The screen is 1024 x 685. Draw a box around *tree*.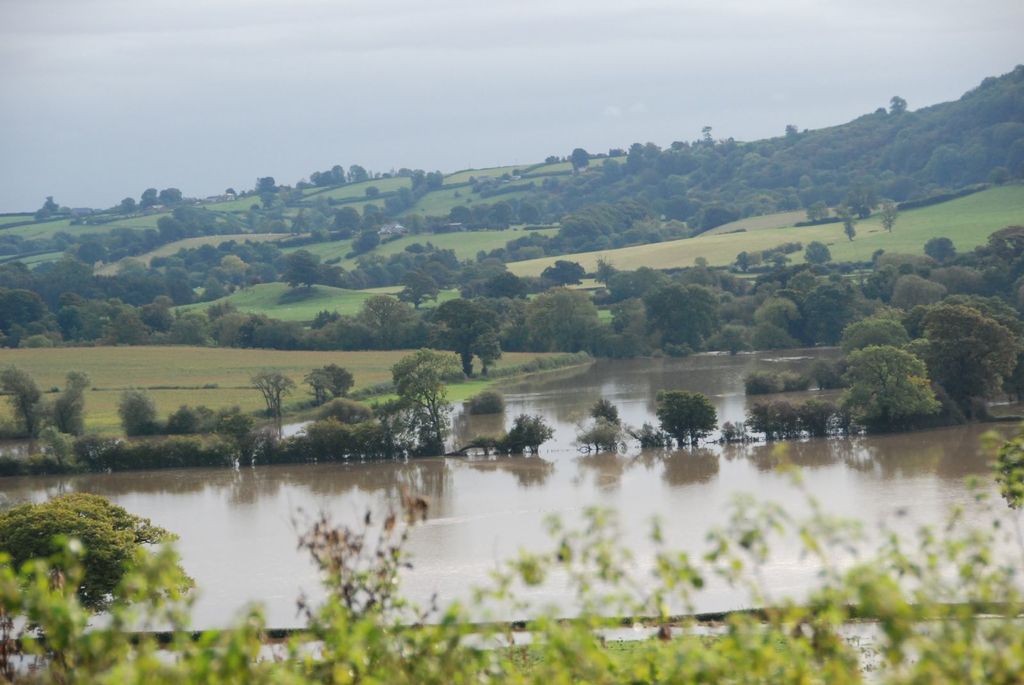
0/363/39/432.
